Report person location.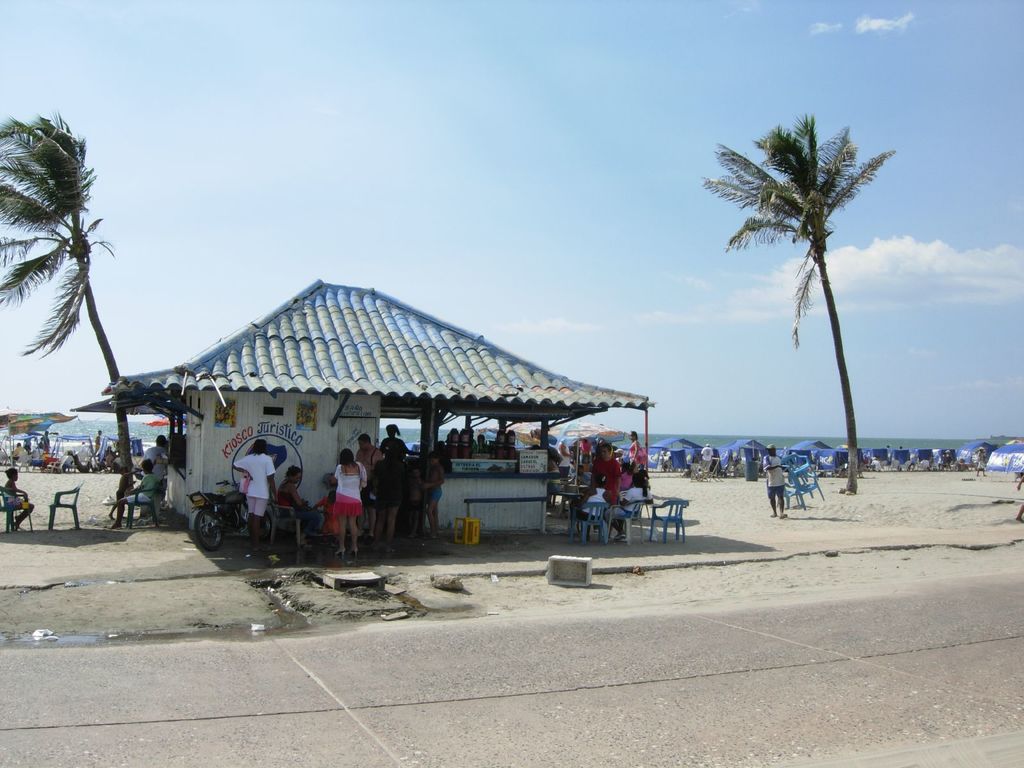
Report: Rect(762, 444, 788, 518).
